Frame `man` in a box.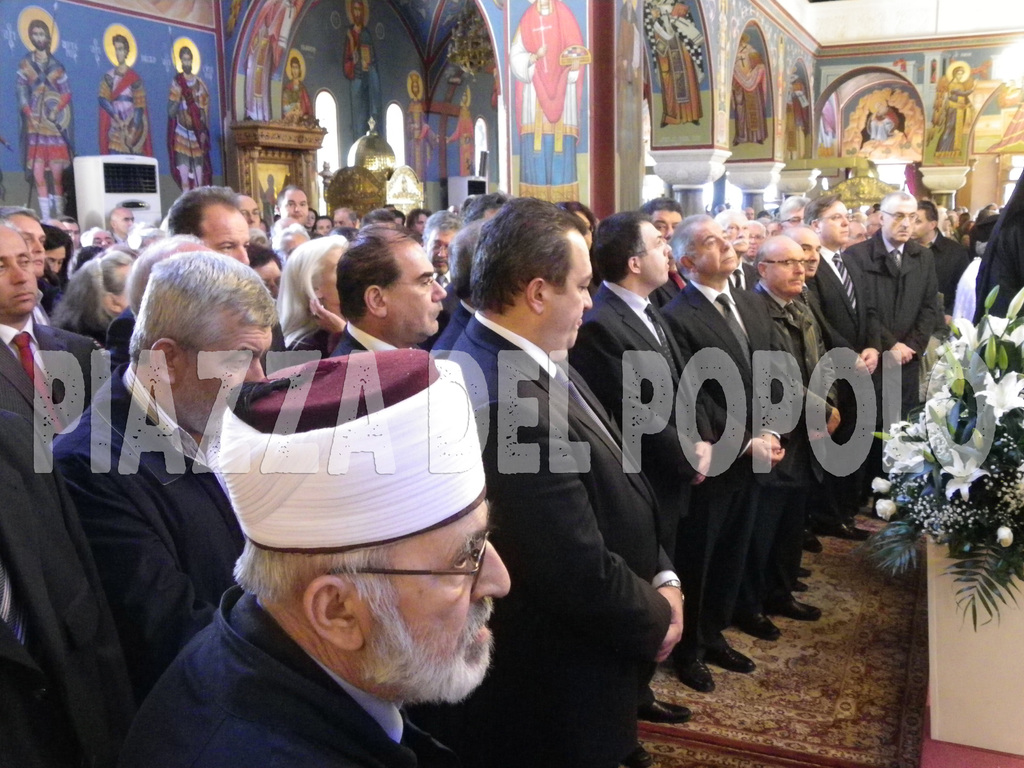
pyautogui.locateOnScreen(0, 248, 277, 767).
